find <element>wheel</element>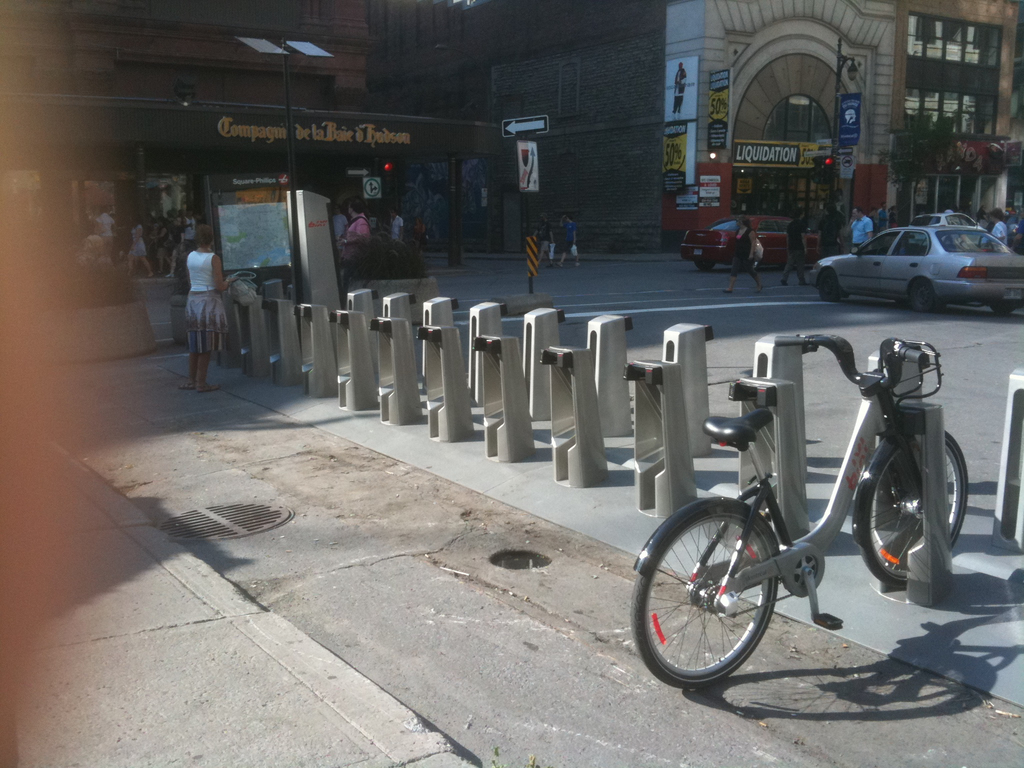
crop(698, 260, 717, 269)
